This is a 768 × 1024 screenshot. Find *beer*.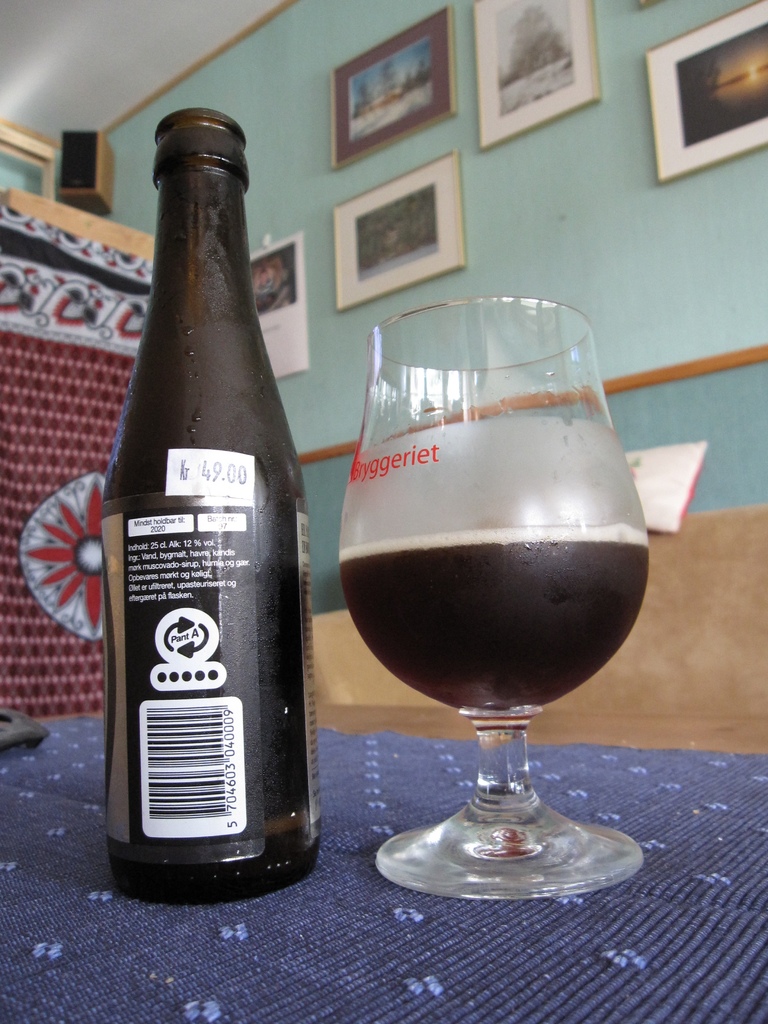
Bounding box: rect(96, 111, 322, 892).
